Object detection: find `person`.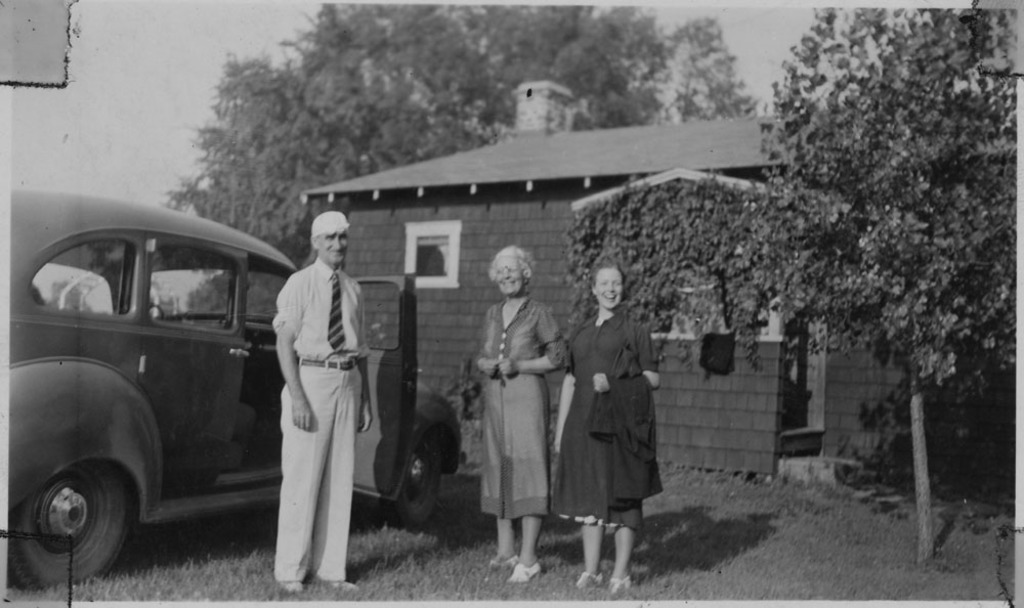
[265,208,374,593].
